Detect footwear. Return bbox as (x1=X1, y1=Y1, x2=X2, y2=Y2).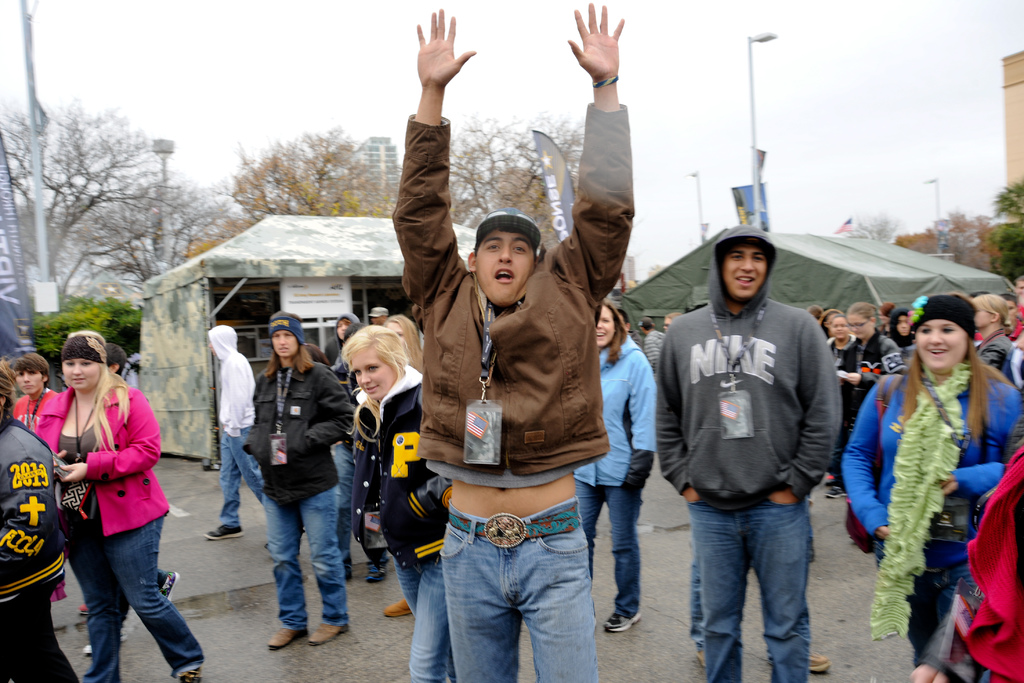
(x1=364, y1=550, x2=390, y2=584).
